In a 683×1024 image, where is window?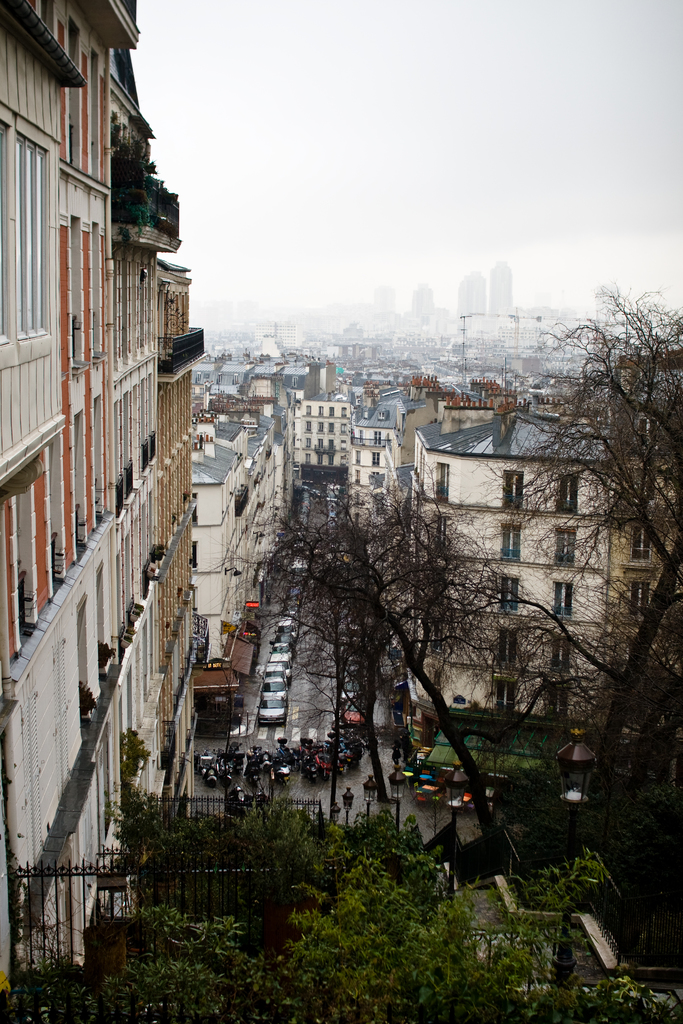
(15, 131, 48, 341).
